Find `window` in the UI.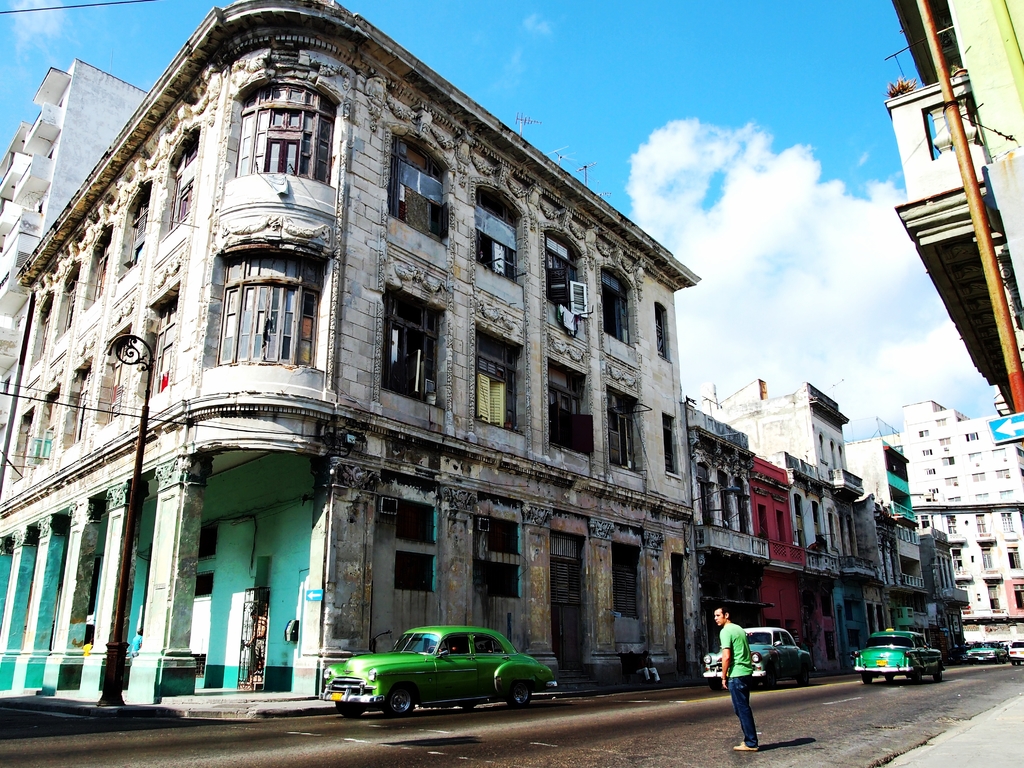
UI element at [73, 368, 89, 445].
